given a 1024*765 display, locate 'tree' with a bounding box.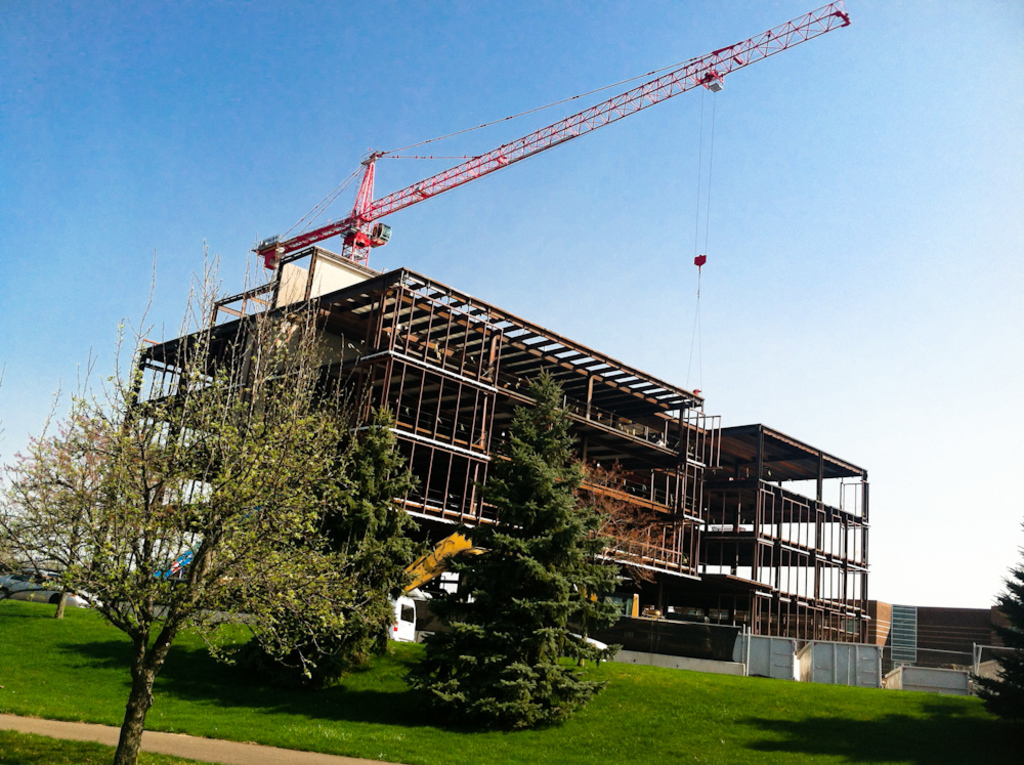
Located: (406,369,632,727).
